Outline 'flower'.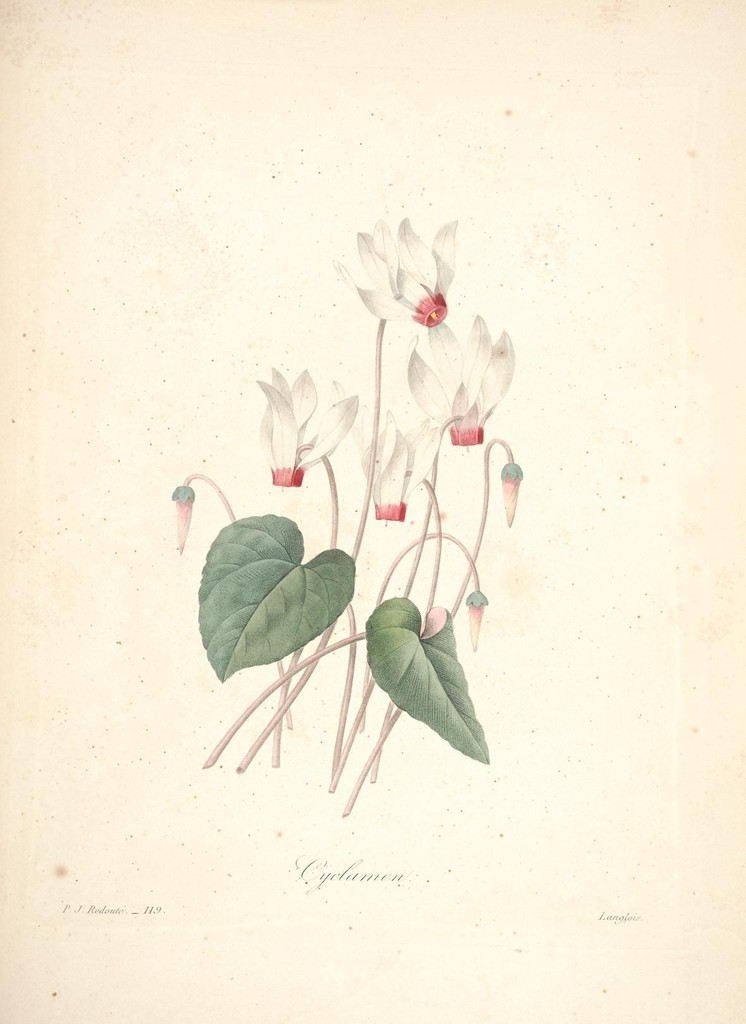
Outline: select_region(348, 213, 475, 340).
